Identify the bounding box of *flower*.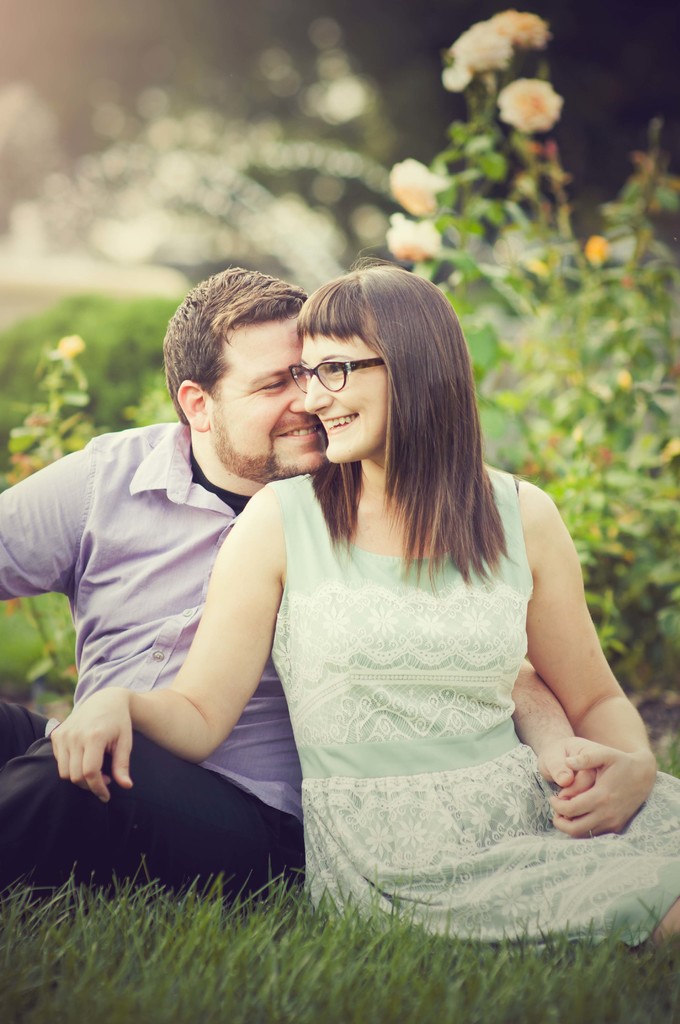
bbox=[438, 0, 557, 93].
